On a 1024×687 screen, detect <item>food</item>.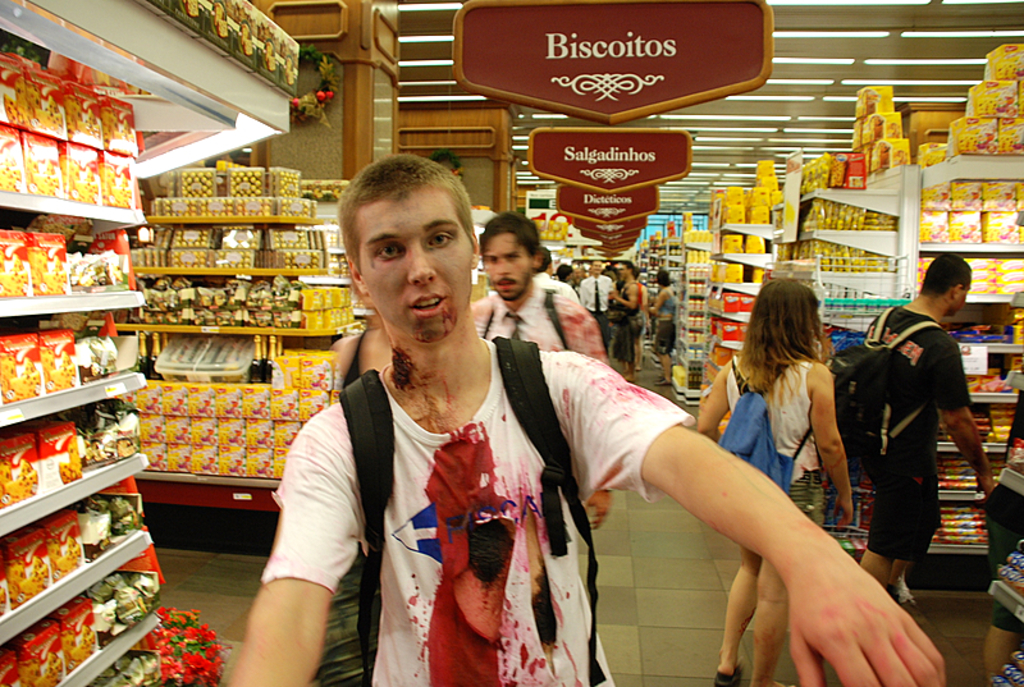
[224,170,264,197].
